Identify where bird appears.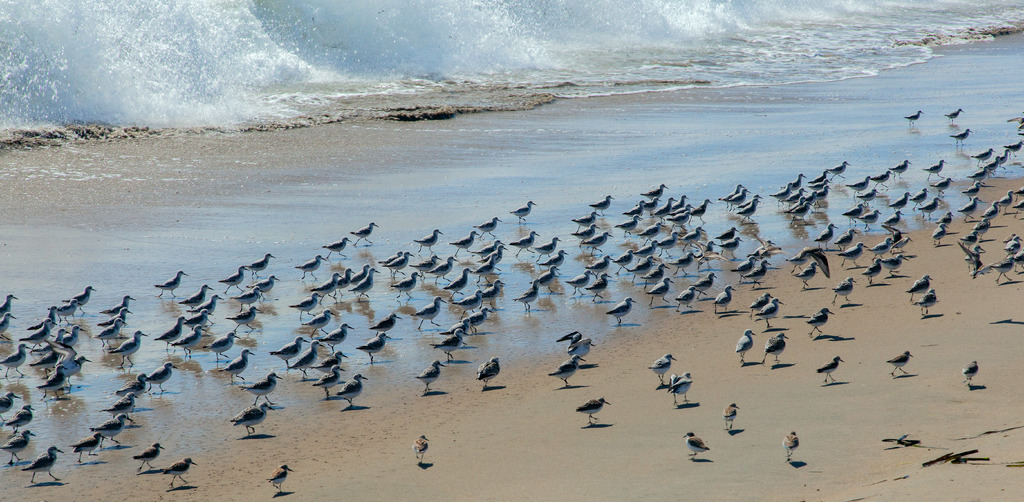
Appears at detection(918, 195, 941, 219).
